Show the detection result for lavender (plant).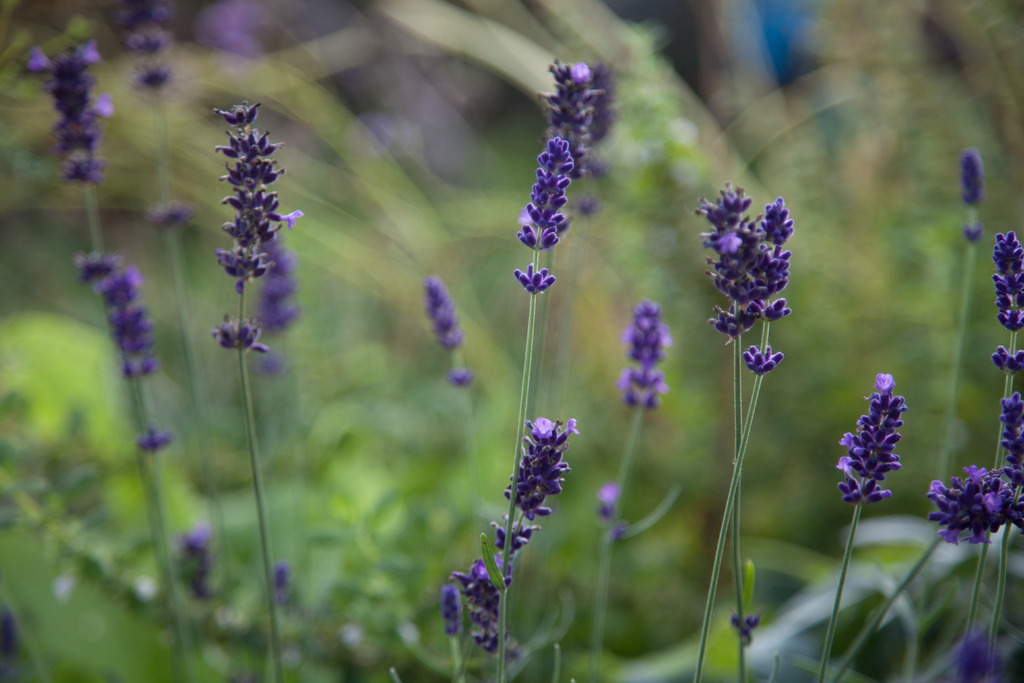
l=996, t=233, r=1023, b=325.
